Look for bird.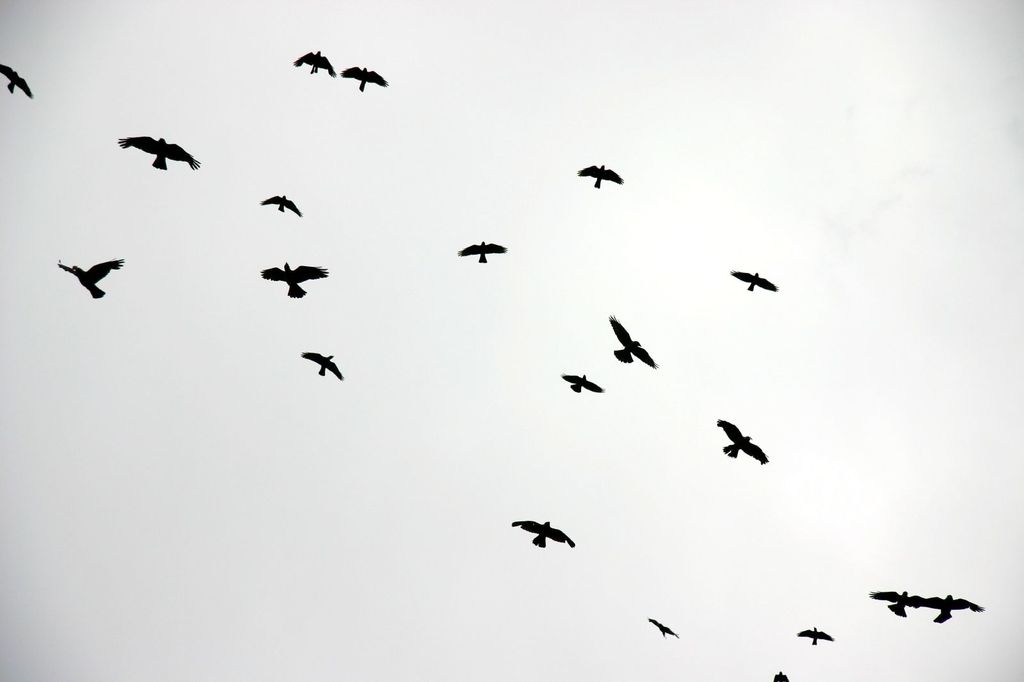
Found: [x1=561, y1=369, x2=605, y2=402].
